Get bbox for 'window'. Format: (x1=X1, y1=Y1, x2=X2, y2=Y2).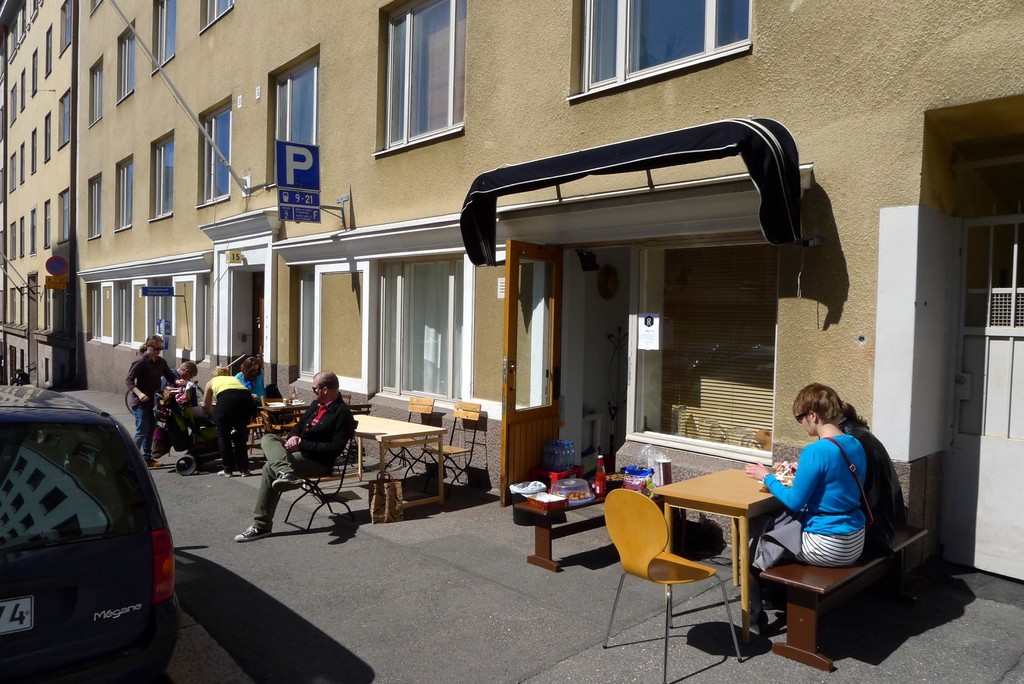
(x1=12, y1=84, x2=18, y2=129).
